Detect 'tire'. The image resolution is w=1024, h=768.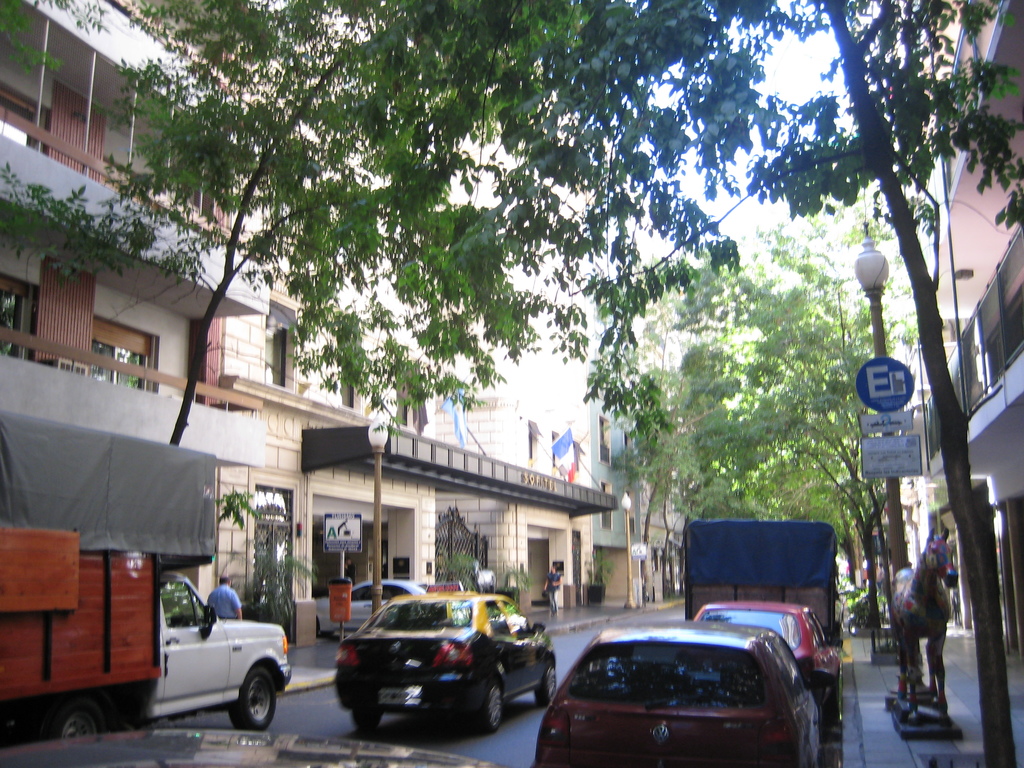
rect(351, 709, 385, 739).
